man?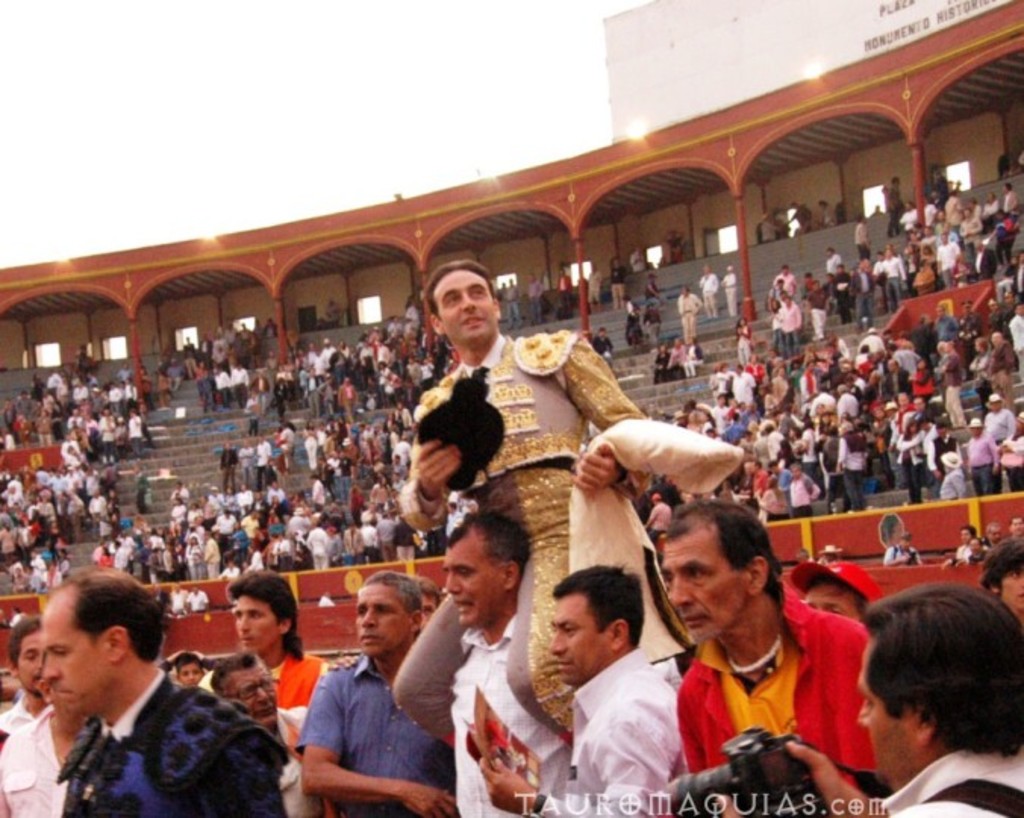
968,414,1009,495
